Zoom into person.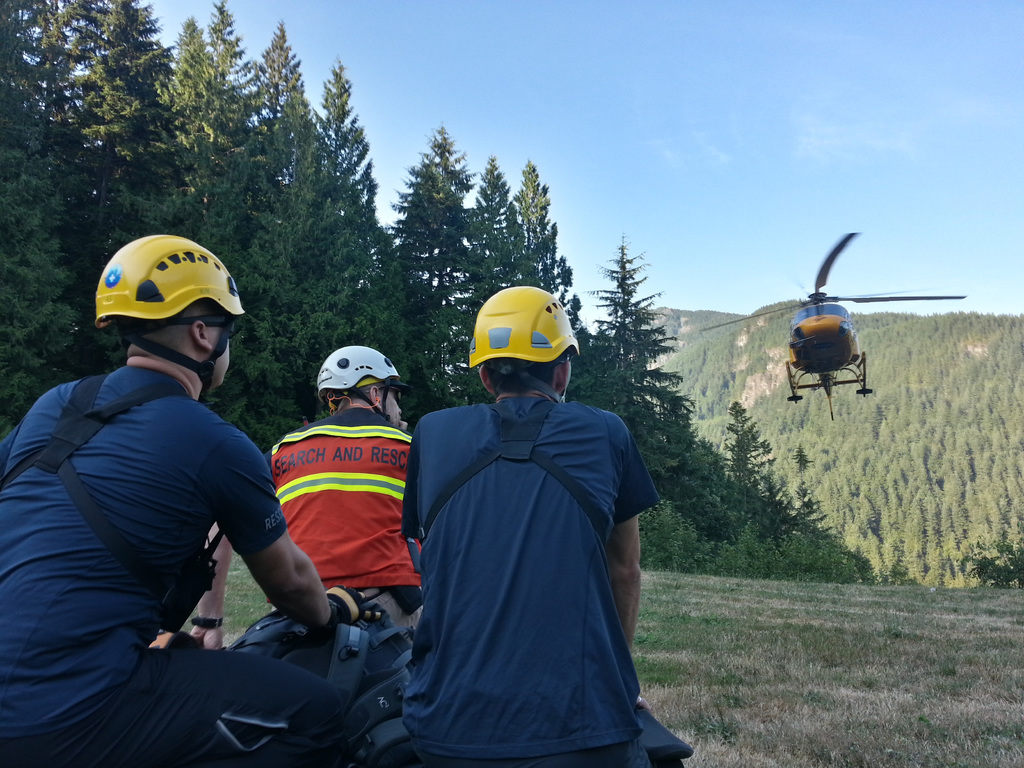
Zoom target: detection(28, 230, 316, 760).
